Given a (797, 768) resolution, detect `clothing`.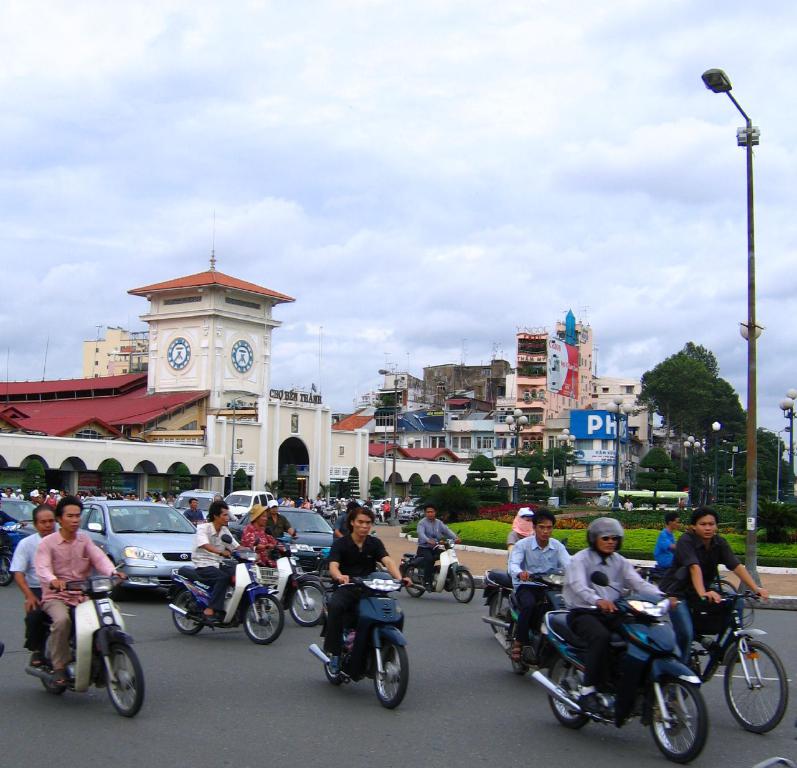
(240,524,287,564).
